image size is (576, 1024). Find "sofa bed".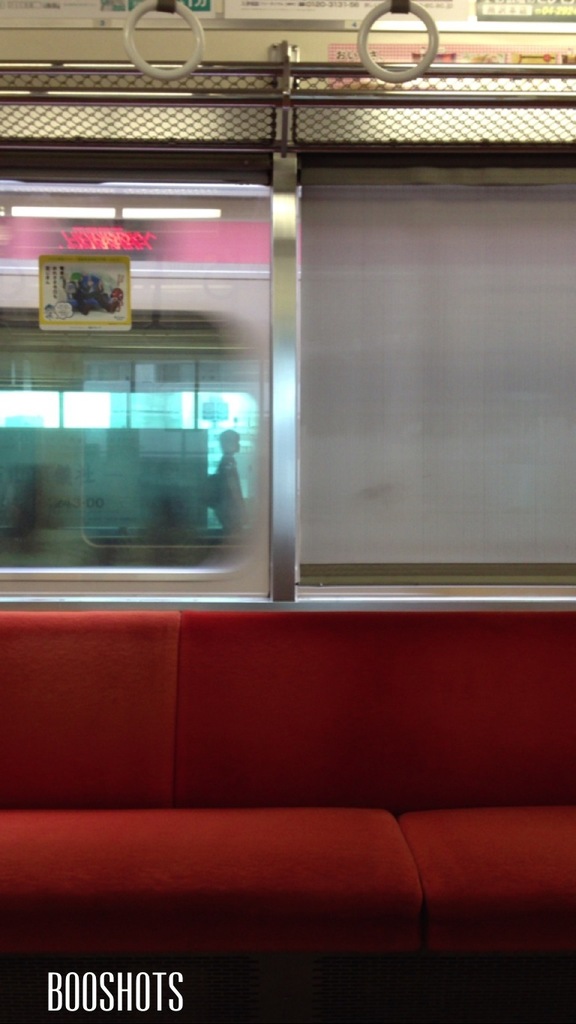
(1,601,575,1023).
